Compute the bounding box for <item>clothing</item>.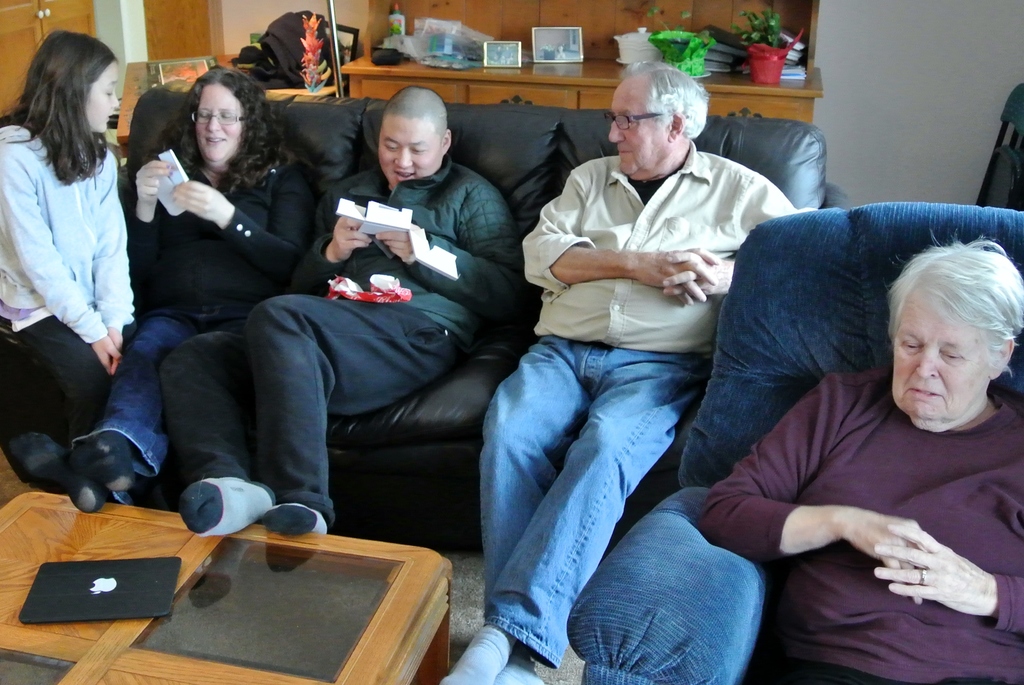
64, 157, 319, 506.
